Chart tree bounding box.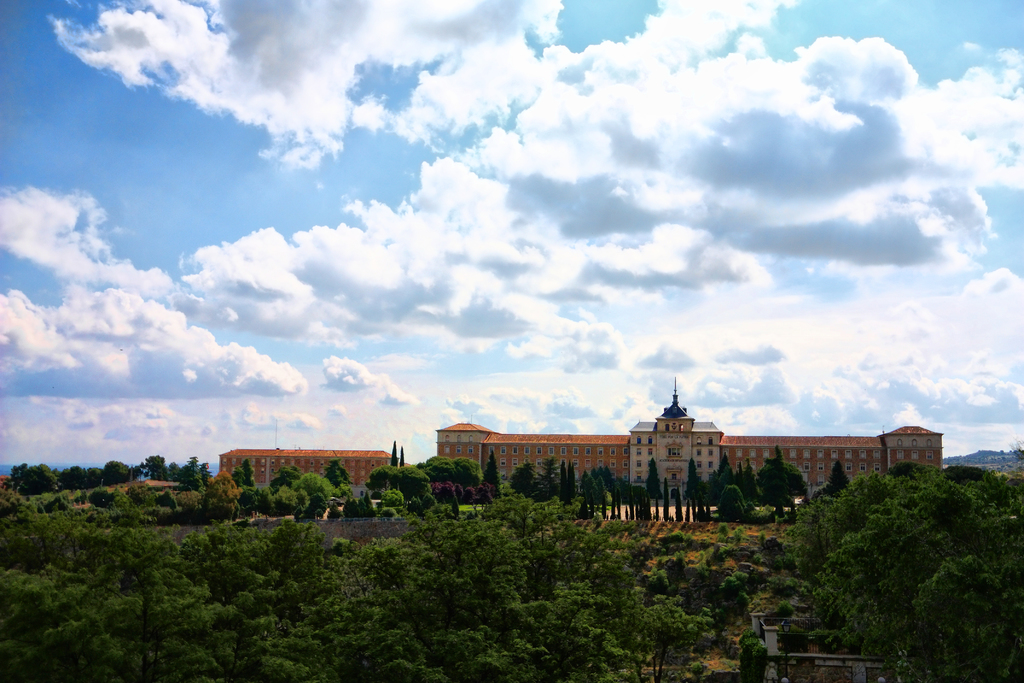
Charted: 395/446/408/471.
